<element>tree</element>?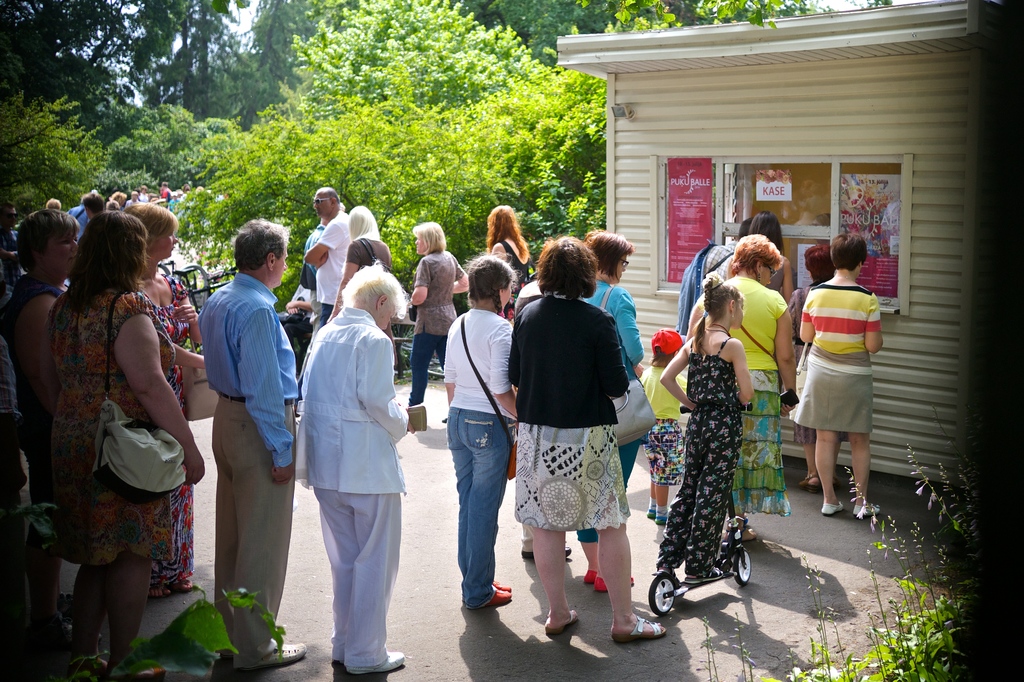
(0, 0, 250, 150)
